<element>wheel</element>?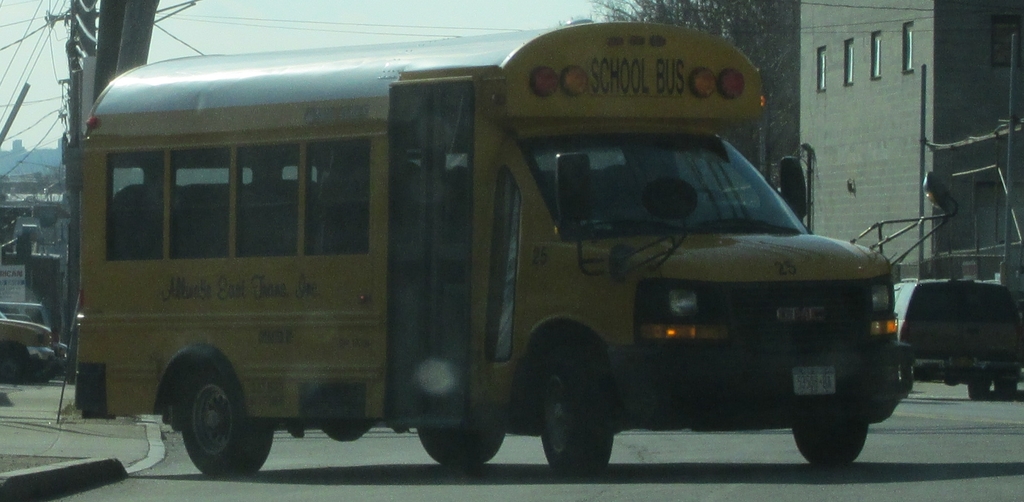
box=[792, 426, 872, 469]
